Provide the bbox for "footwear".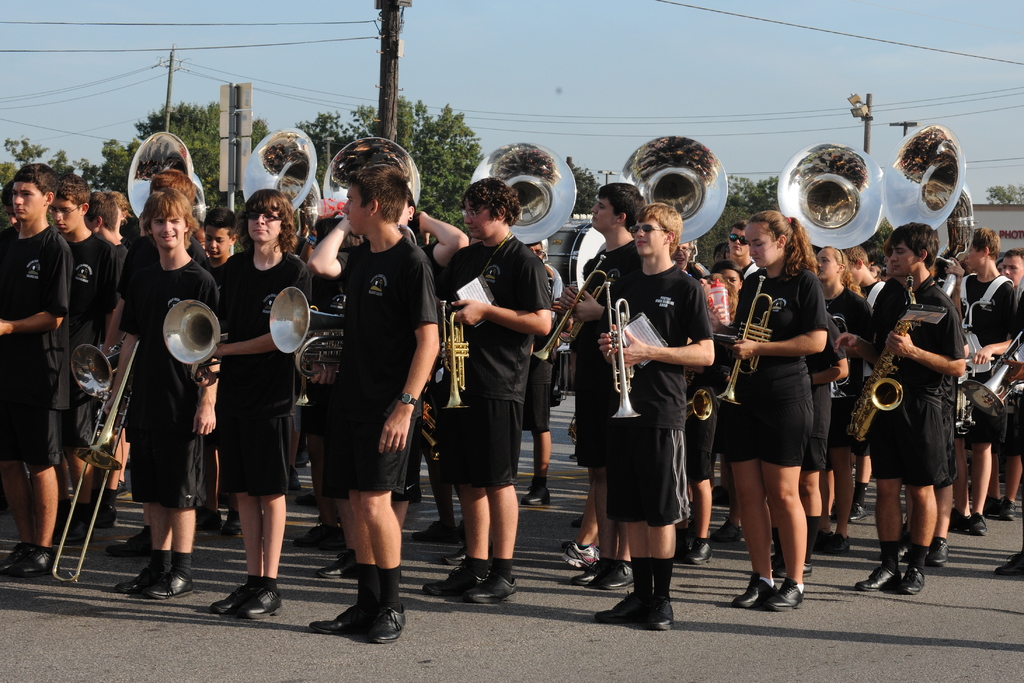
pyautogui.locateOnScreen(799, 561, 812, 581).
